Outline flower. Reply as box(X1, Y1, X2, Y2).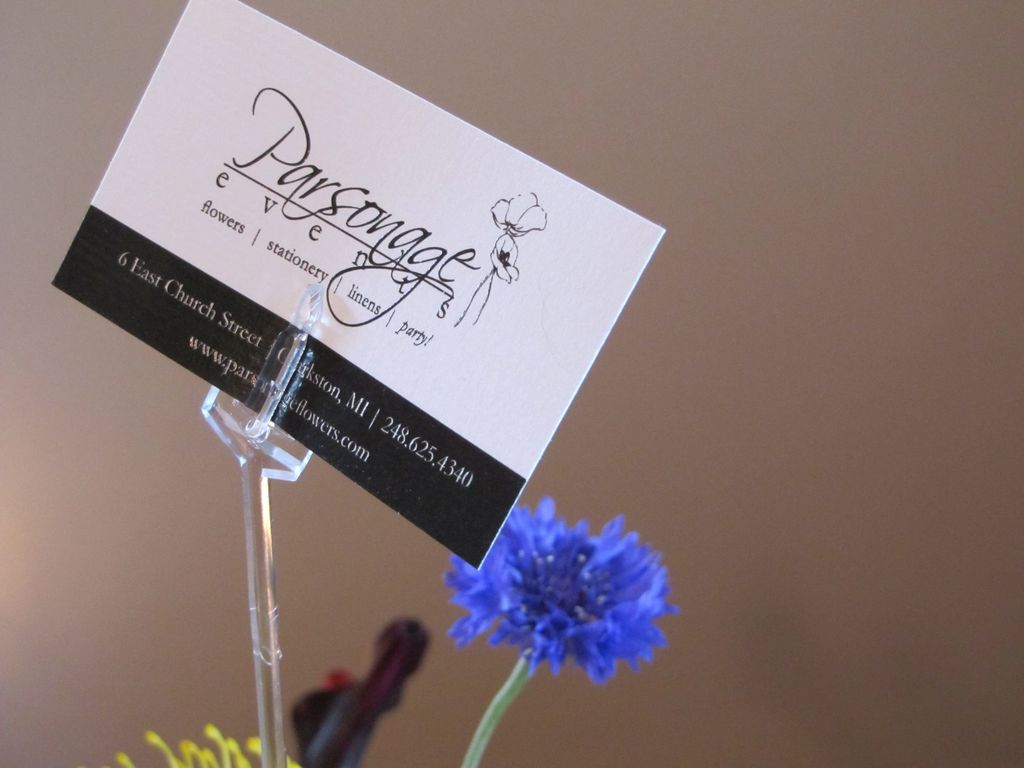
box(428, 501, 676, 703).
